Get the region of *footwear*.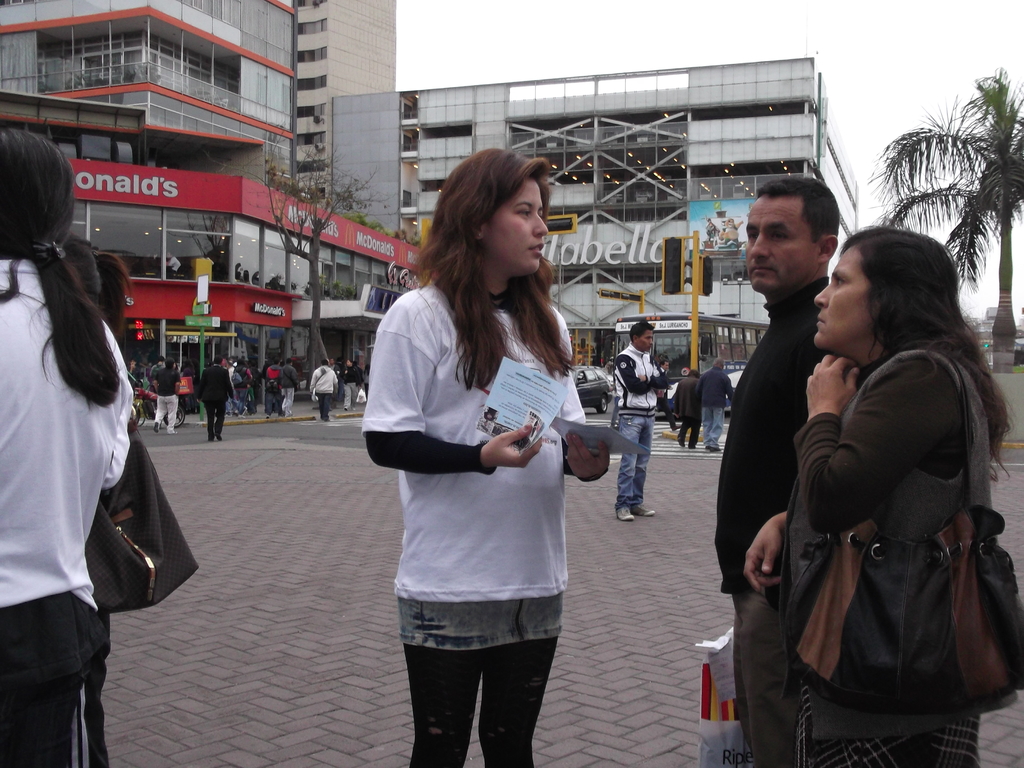
region(704, 444, 707, 450).
